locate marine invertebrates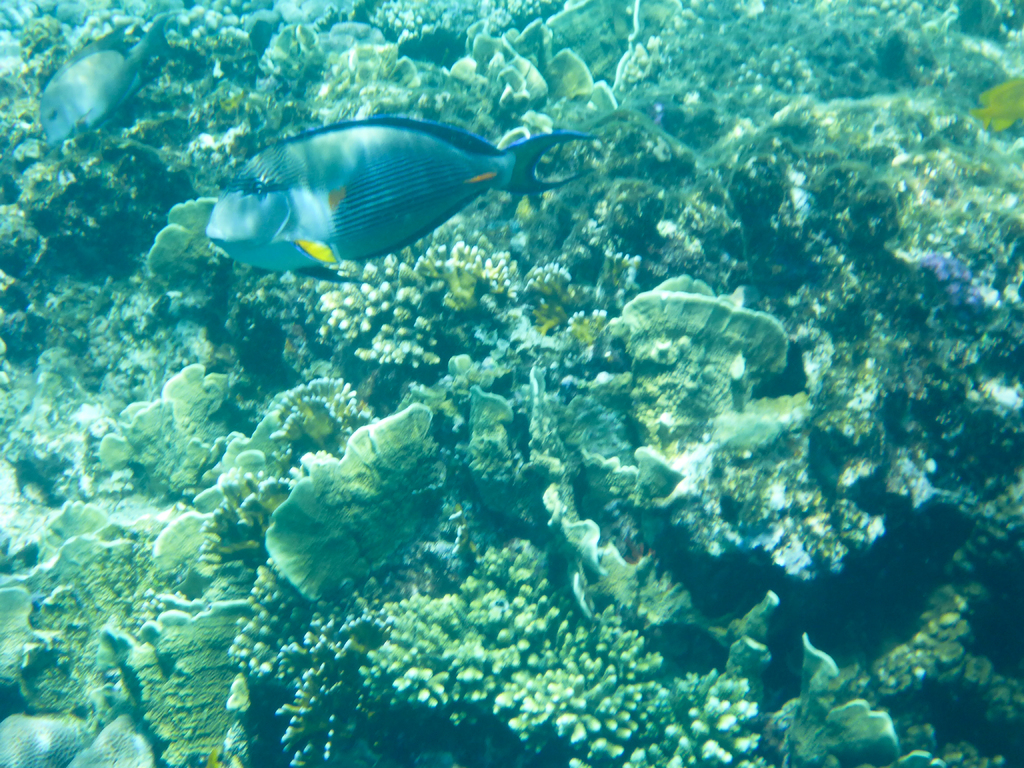
bbox(103, 357, 366, 767)
